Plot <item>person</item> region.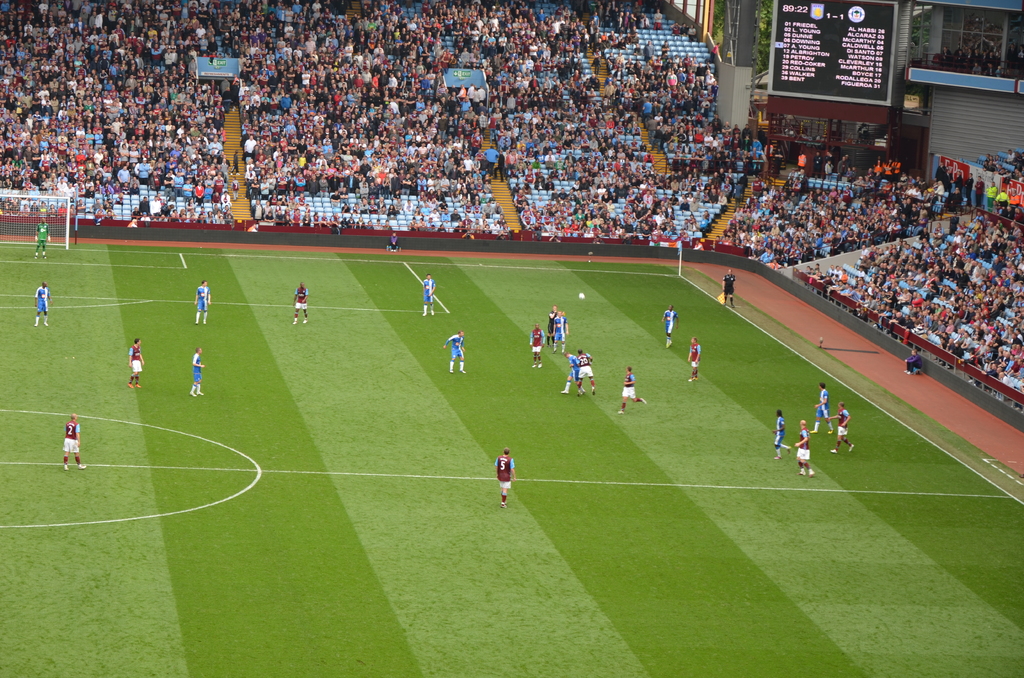
Plotted at 660 305 680 348.
